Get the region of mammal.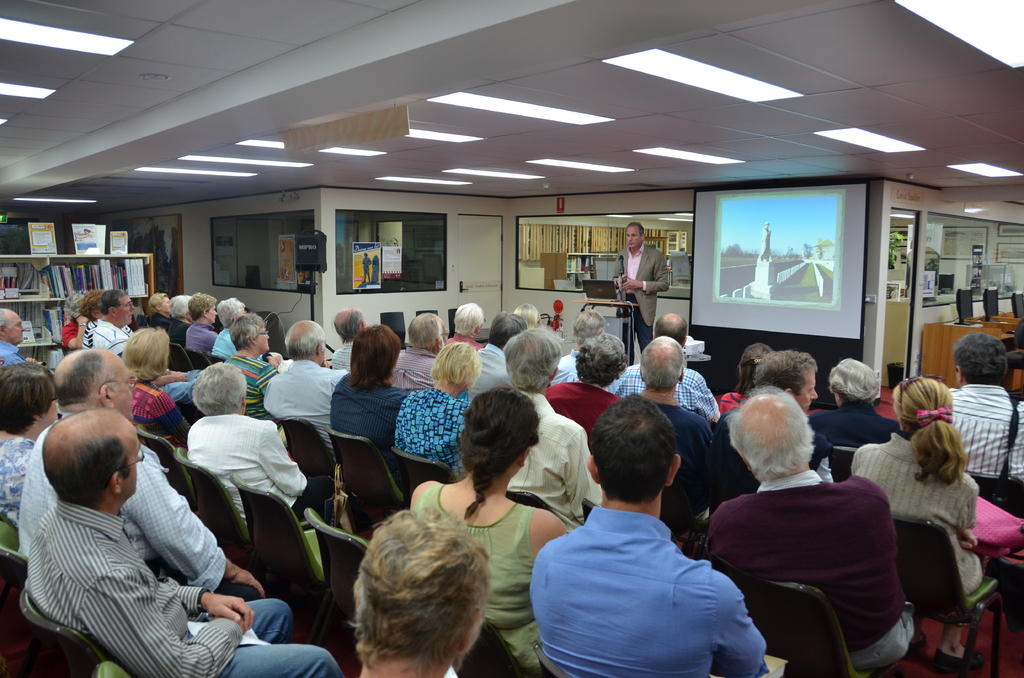
58/286/89/354.
